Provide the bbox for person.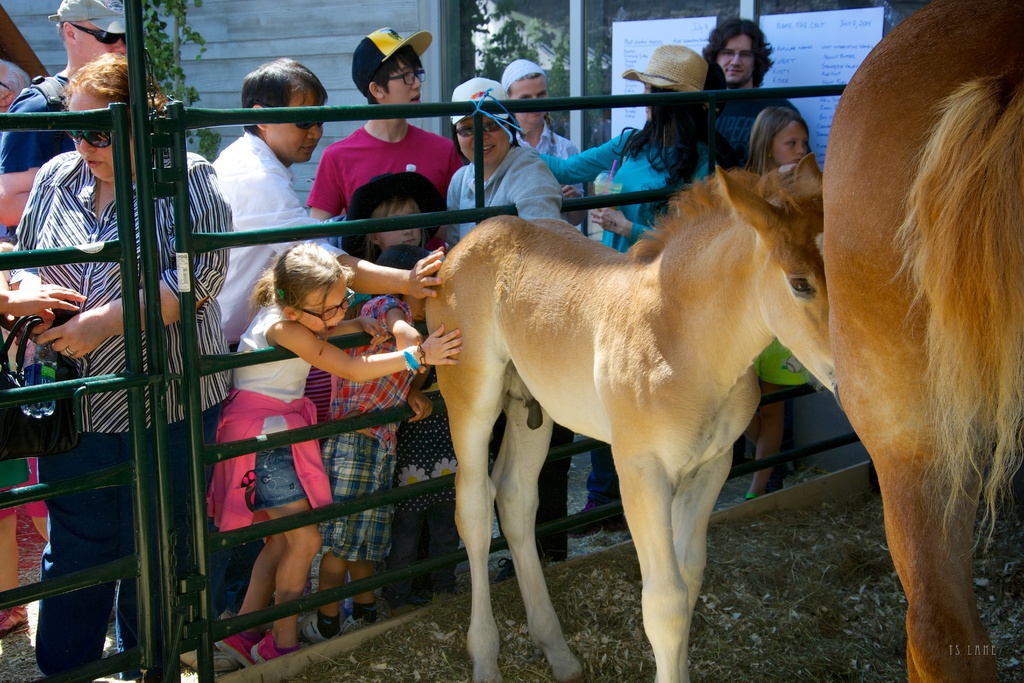
bbox(503, 40, 732, 532).
